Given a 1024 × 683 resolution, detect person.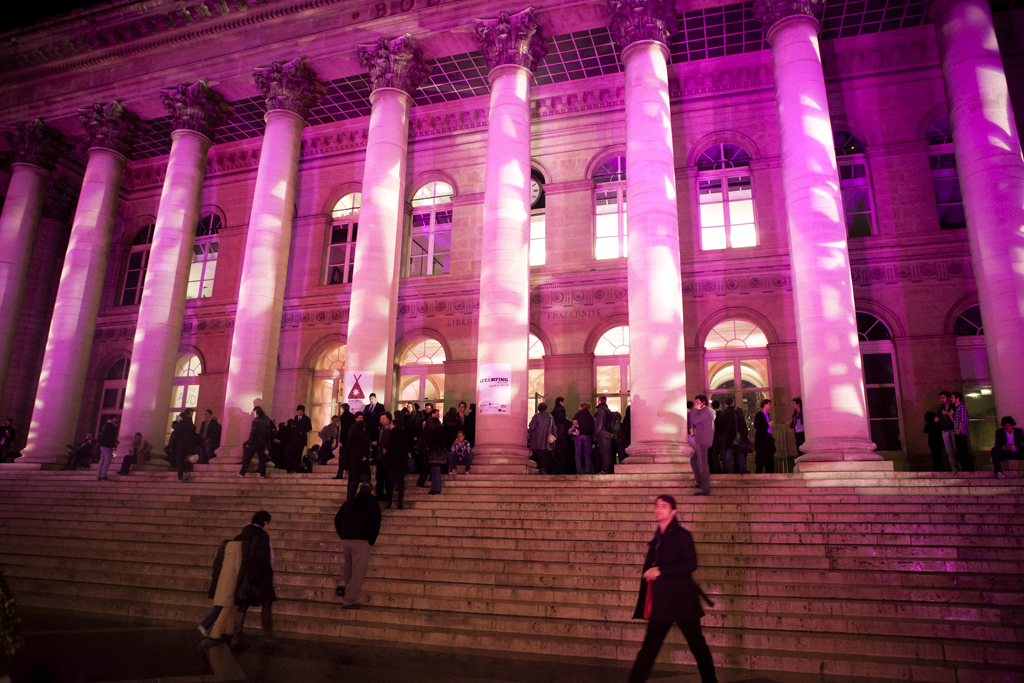
locate(936, 392, 955, 471).
